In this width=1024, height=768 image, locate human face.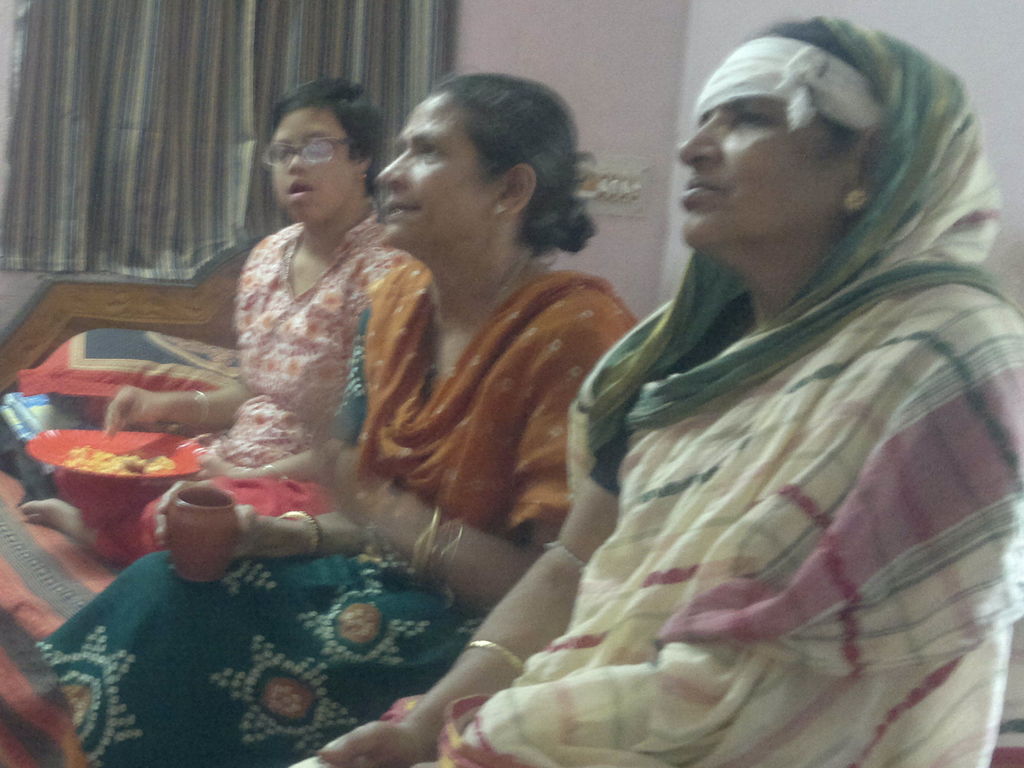
Bounding box: {"x1": 372, "y1": 94, "x2": 510, "y2": 248}.
